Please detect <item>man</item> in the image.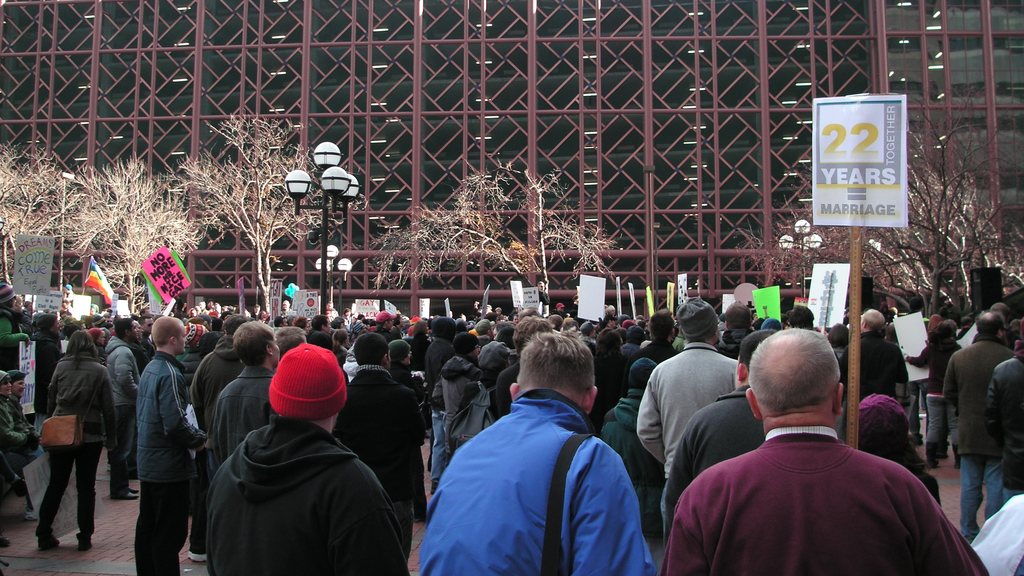
9, 373, 48, 429.
